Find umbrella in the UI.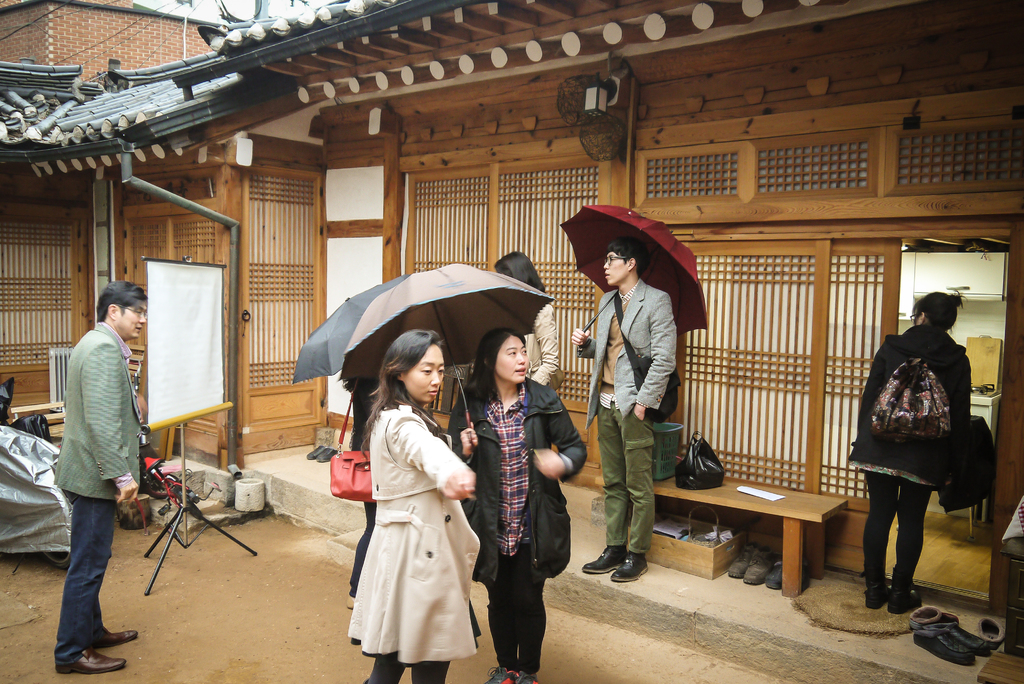
UI element at [x1=561, y1=206, x2=716, y2=350].
